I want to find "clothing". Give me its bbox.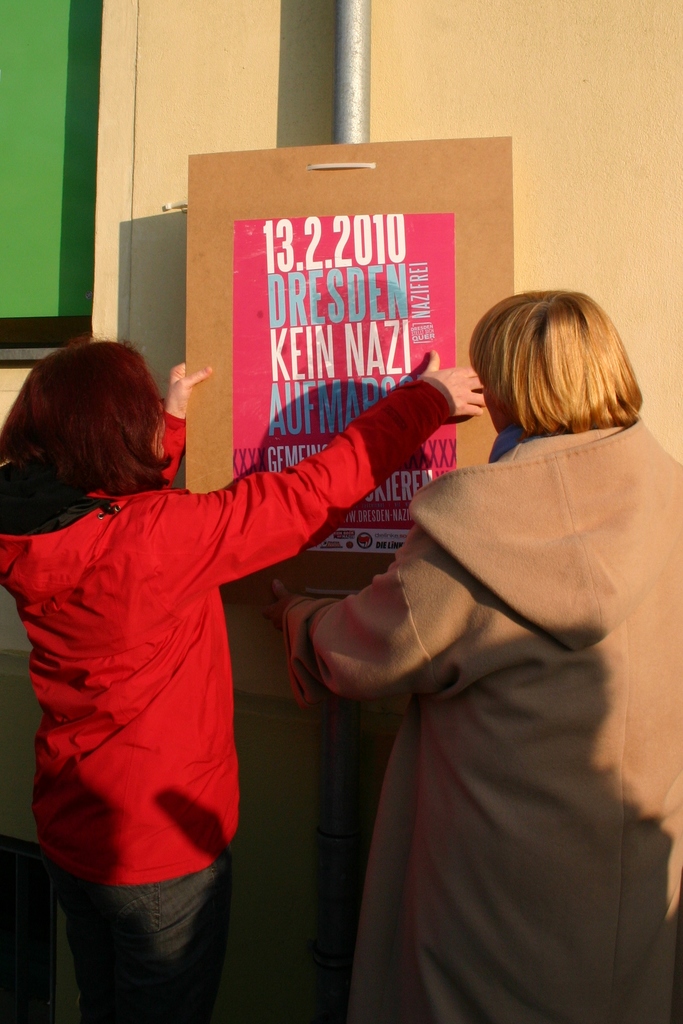
<bbox>277, 421, 682, 1023</bbox>.
